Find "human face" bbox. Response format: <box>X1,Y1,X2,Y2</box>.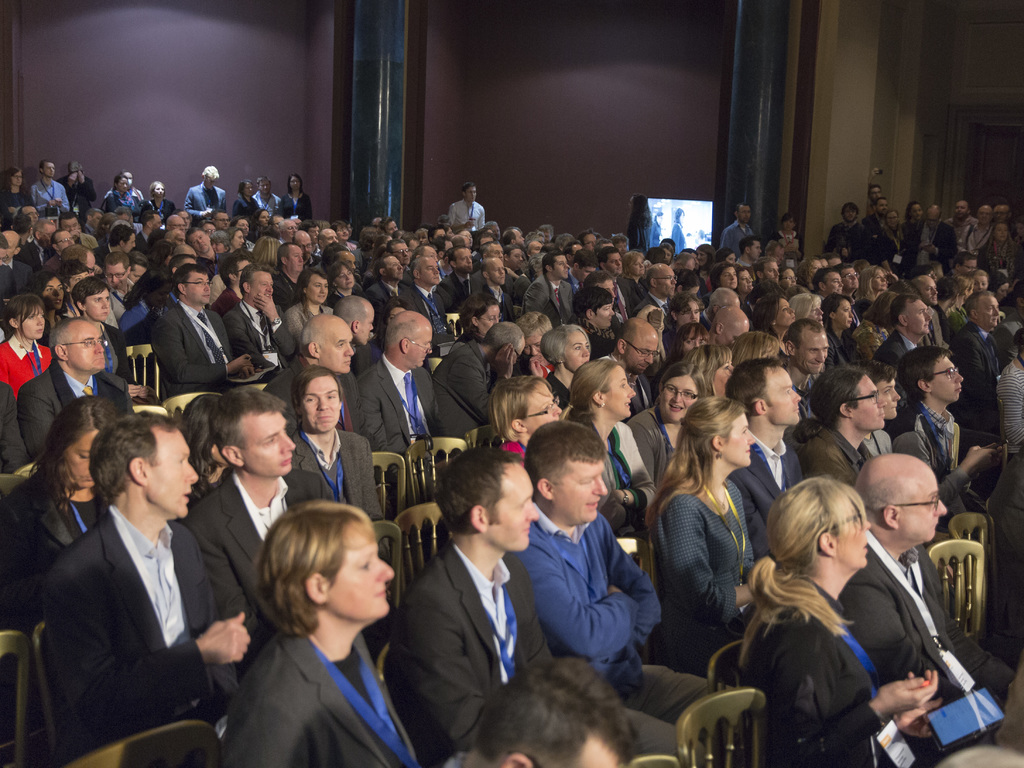
<box>559,329,591,373</box>.
